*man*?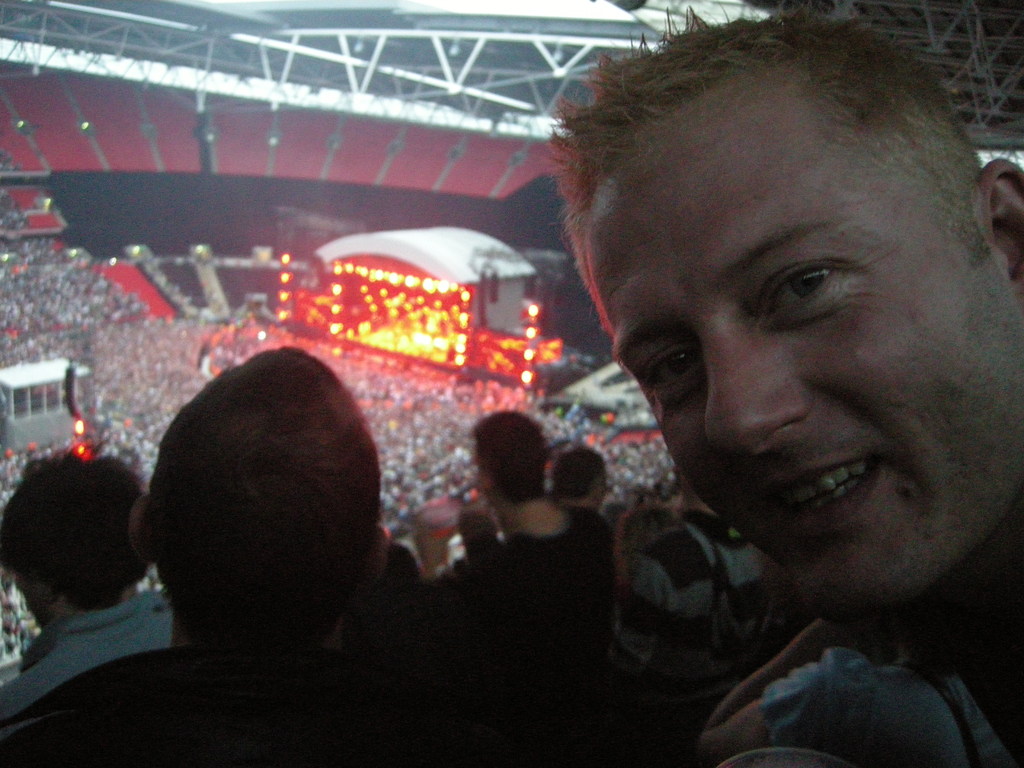
detection(636, 474, 768, 733)
